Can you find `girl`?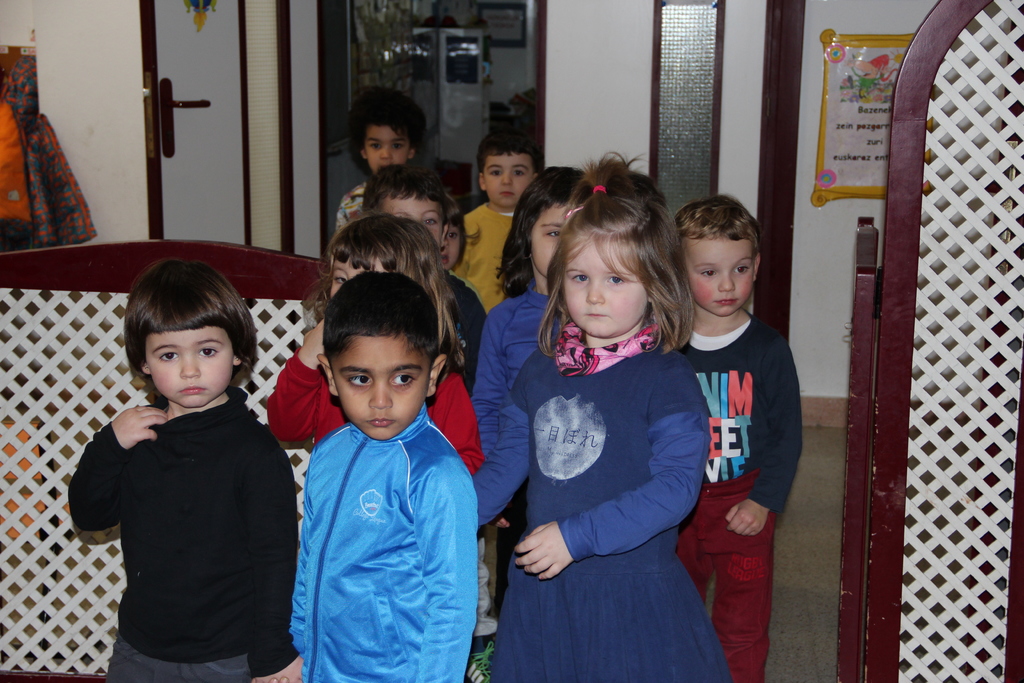
Yes, bounding box: [x1=471, y1=163, x2=598, y2=609].
